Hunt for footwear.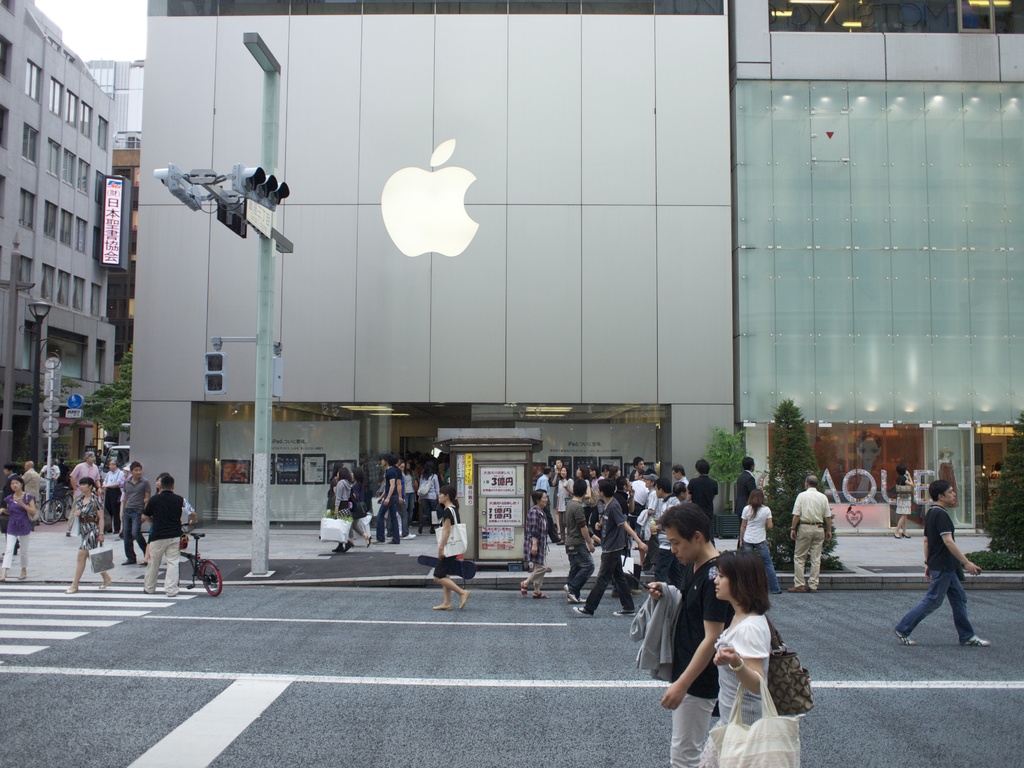
Hunted down at Rect(896, 631, 918, 646).
